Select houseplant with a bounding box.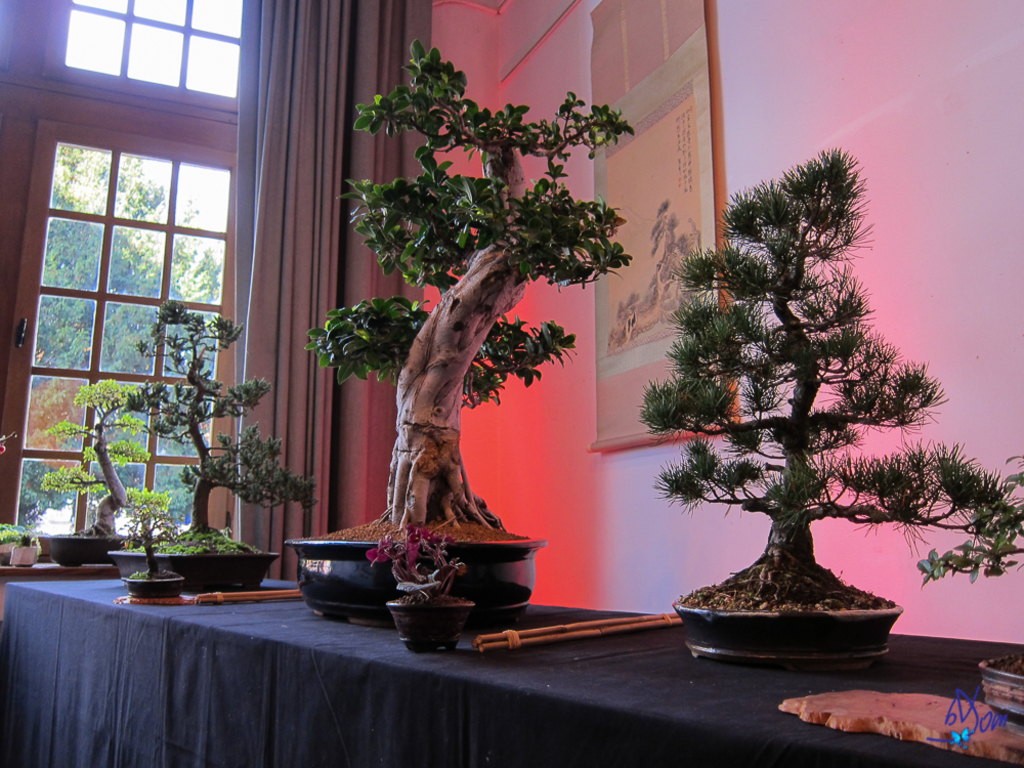
[left=361, top=526, right=470, bottom=655].
